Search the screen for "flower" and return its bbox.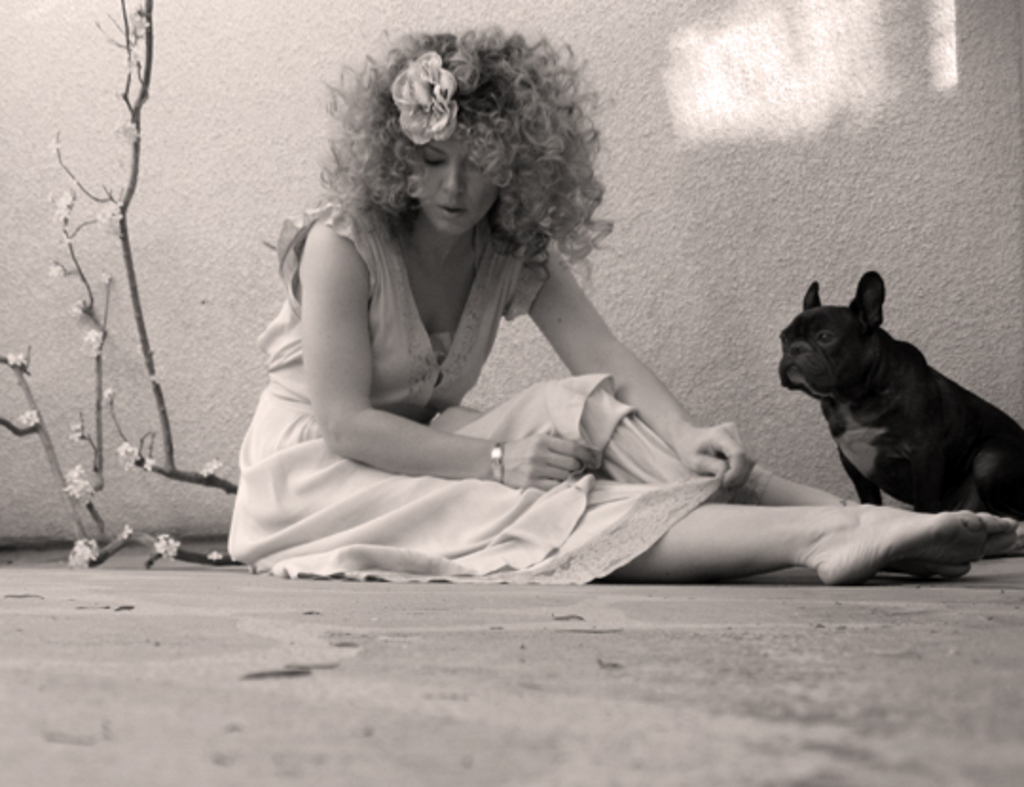
Found: <region>68, 413, 87, 451</region>.
